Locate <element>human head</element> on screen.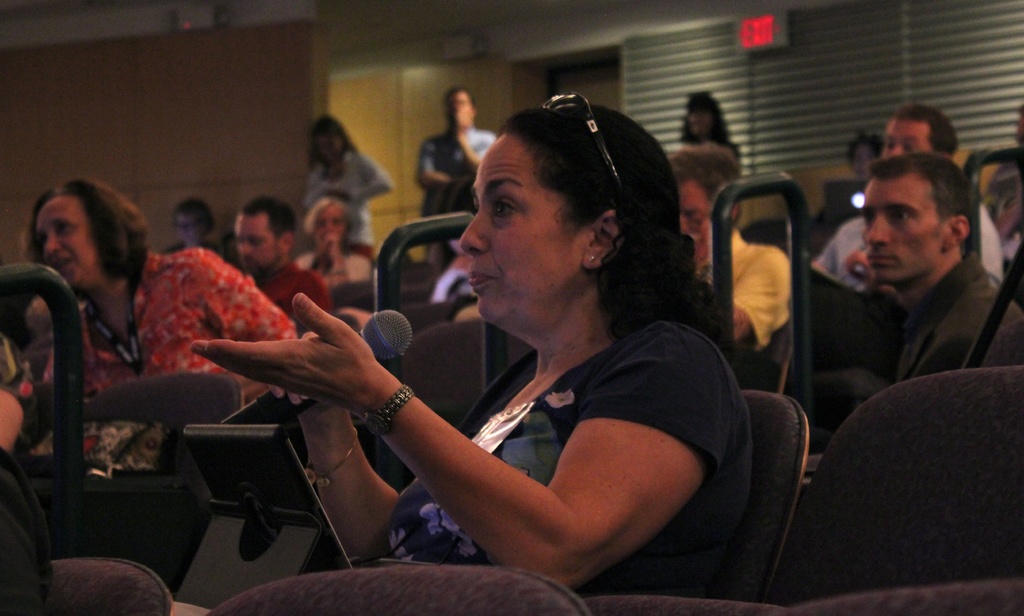
On screen at l=31, t=179, r=119, b=292.
